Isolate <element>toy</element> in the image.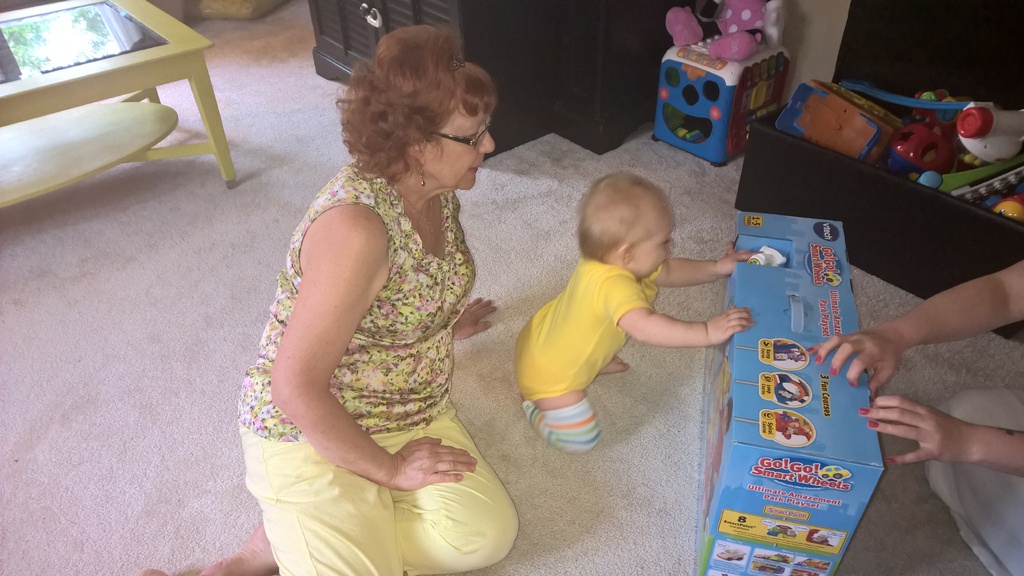
Isolated region: bbox=(880, 124, 965, 177).
